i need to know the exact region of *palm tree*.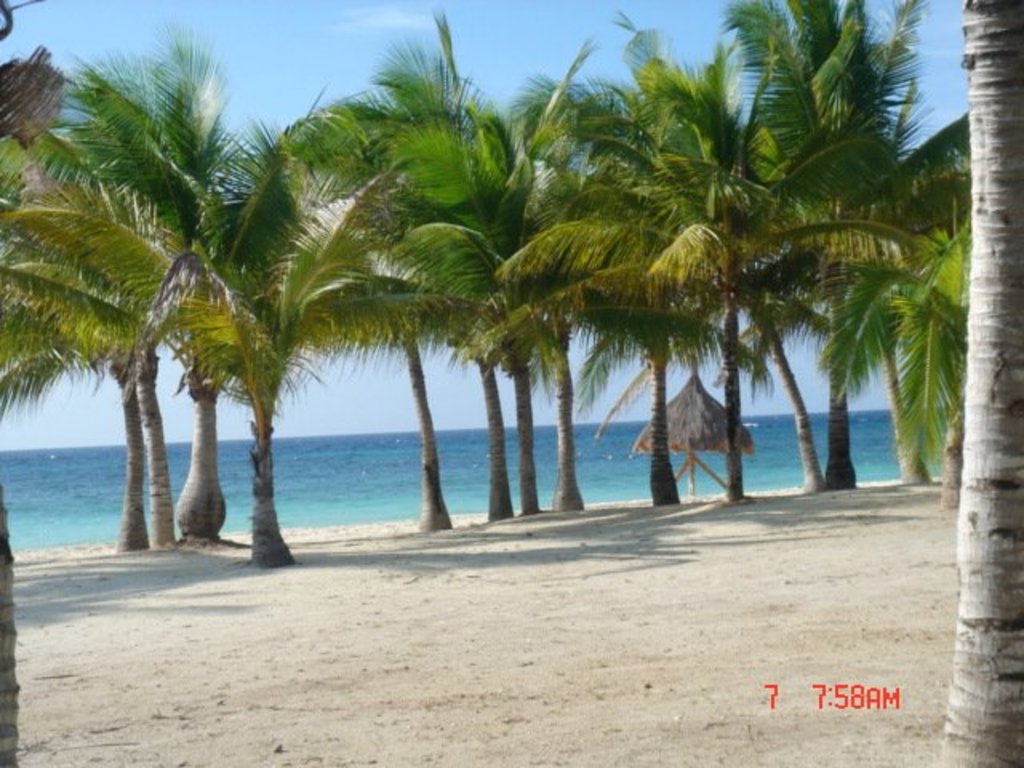
Region: 0/128/171/586.
